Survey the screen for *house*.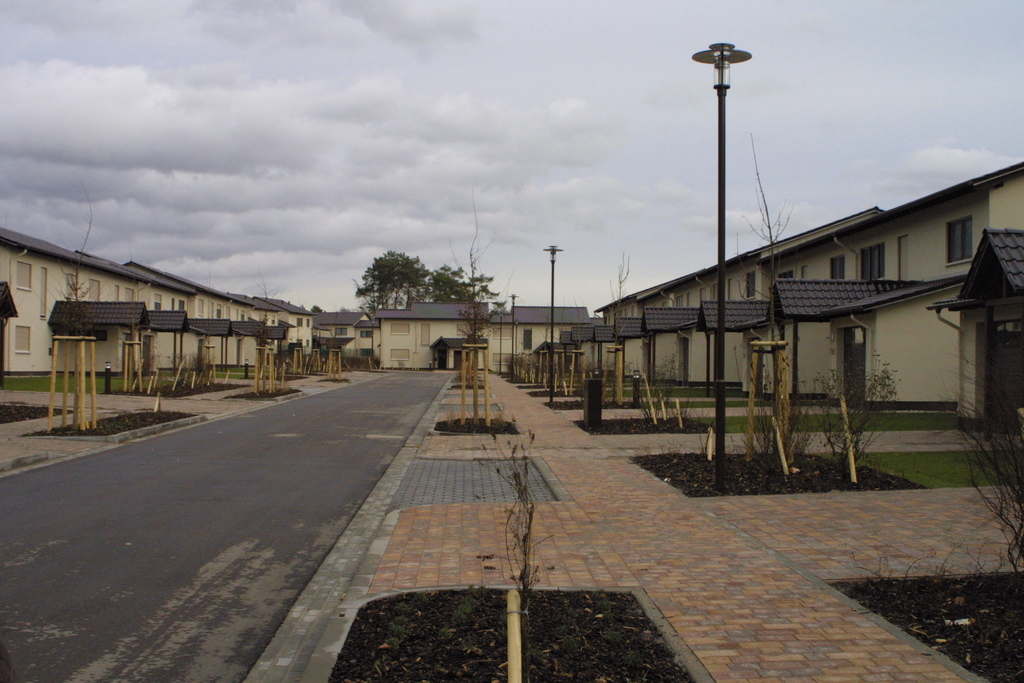
Survey found: (left=753, top=161, right=1023, bottom=411).
